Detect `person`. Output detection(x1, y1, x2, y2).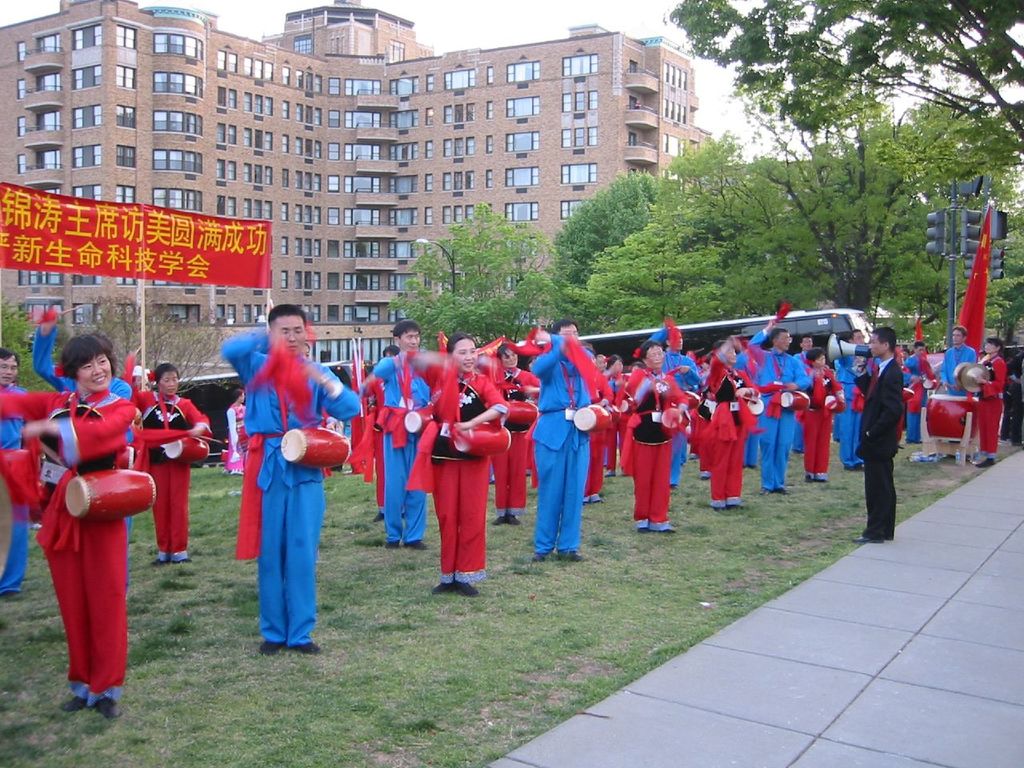
detection(531, 318, 606, 562).
